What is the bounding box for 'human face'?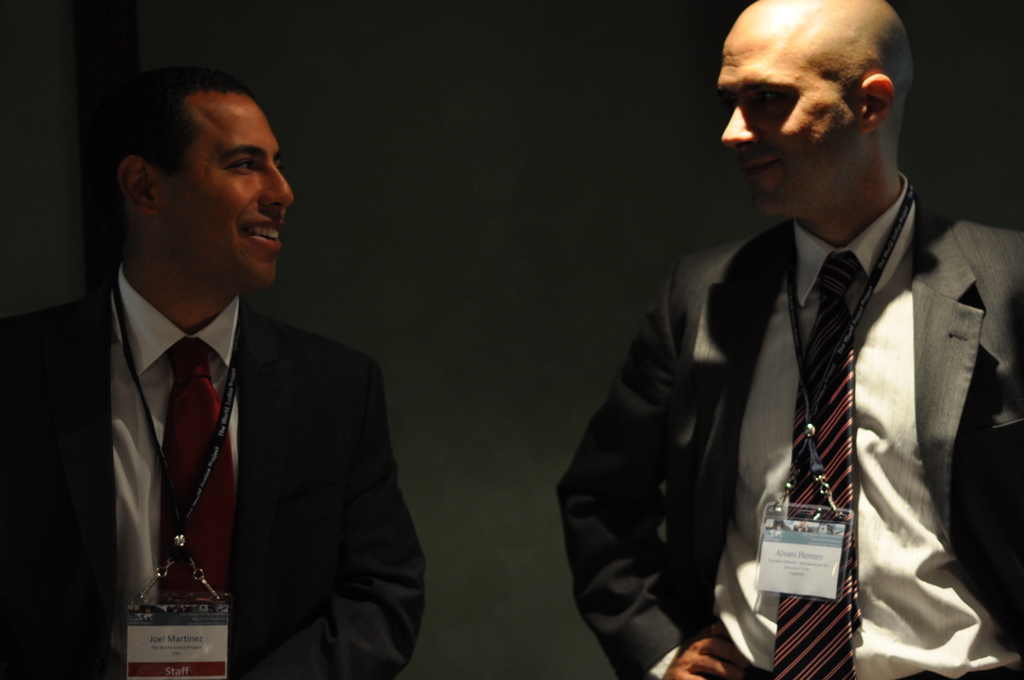
bbox=(719, 12, 860, 218).
